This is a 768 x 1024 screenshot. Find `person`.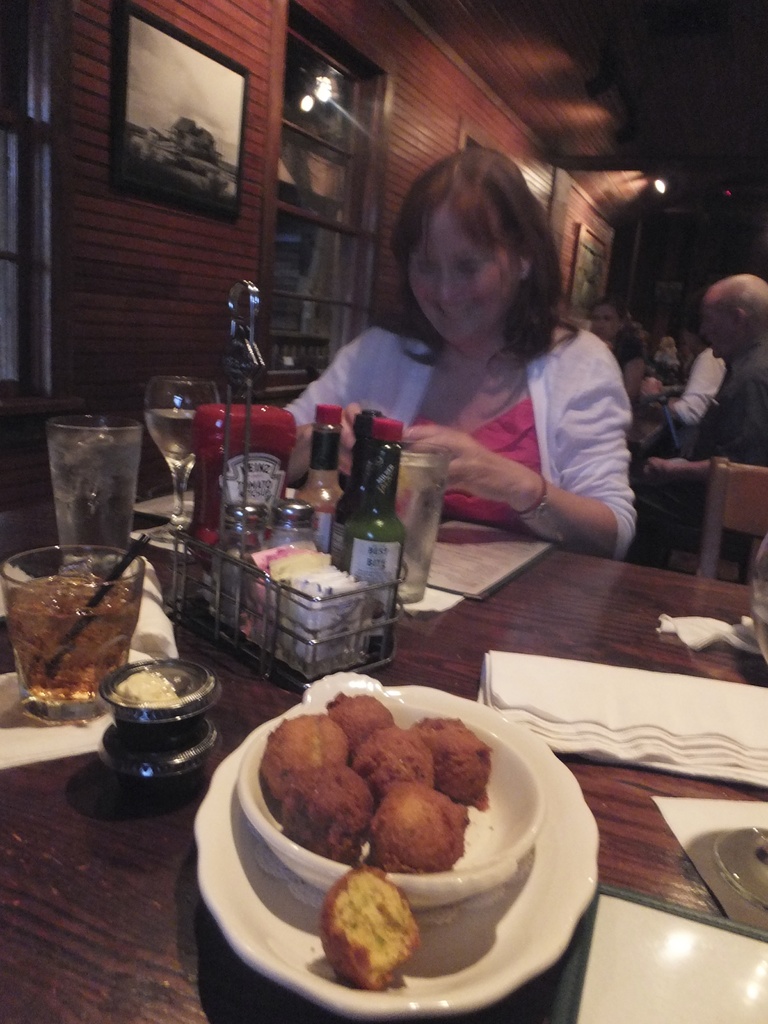
Bounding box: x1=632, y1=278, x2=767, y2=550.
